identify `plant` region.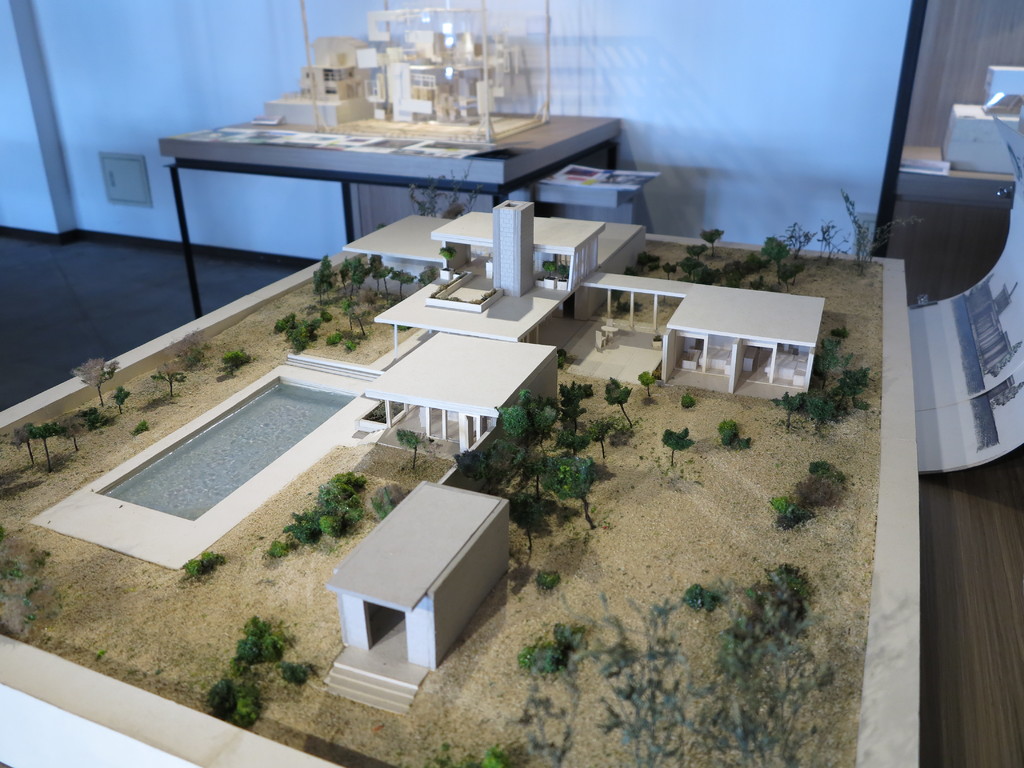
Region: (737,433,756,449).
